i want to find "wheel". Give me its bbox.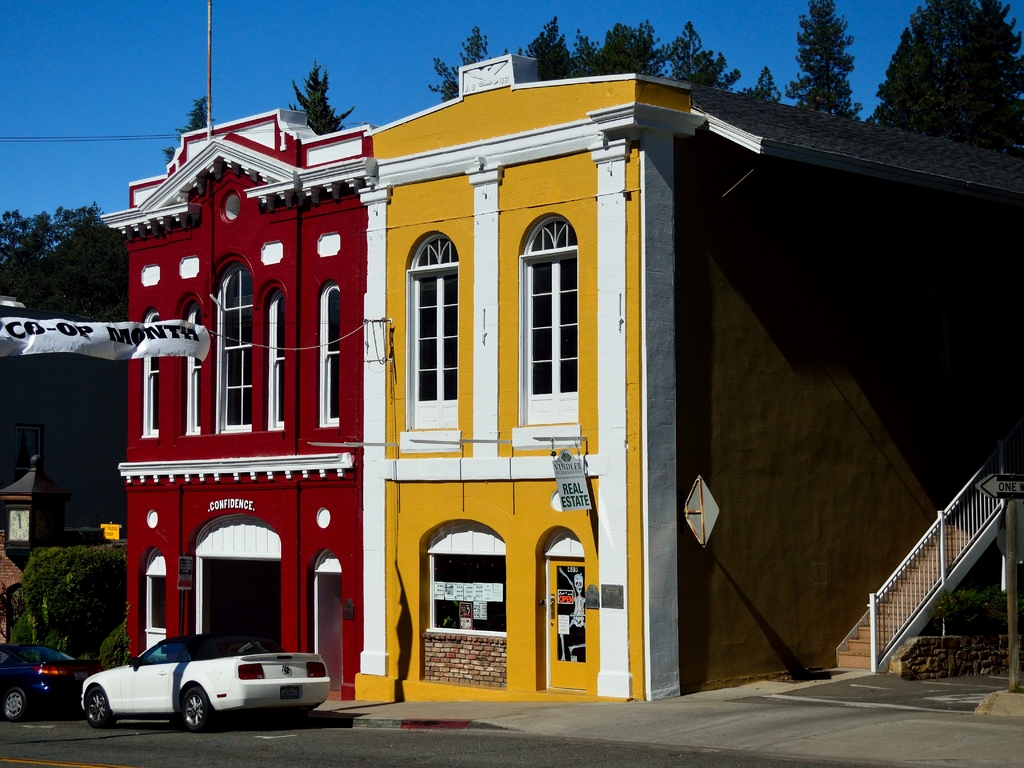
region(86, 690, 117, 728).
